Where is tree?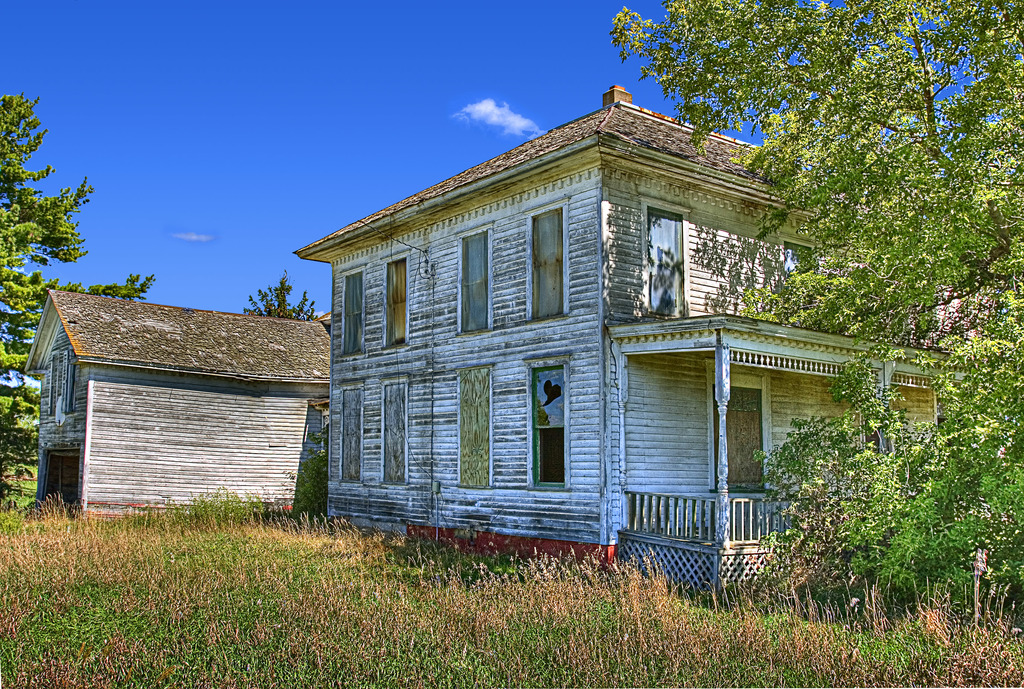
x1=614, y1=0, x2=1023, y2=604.
